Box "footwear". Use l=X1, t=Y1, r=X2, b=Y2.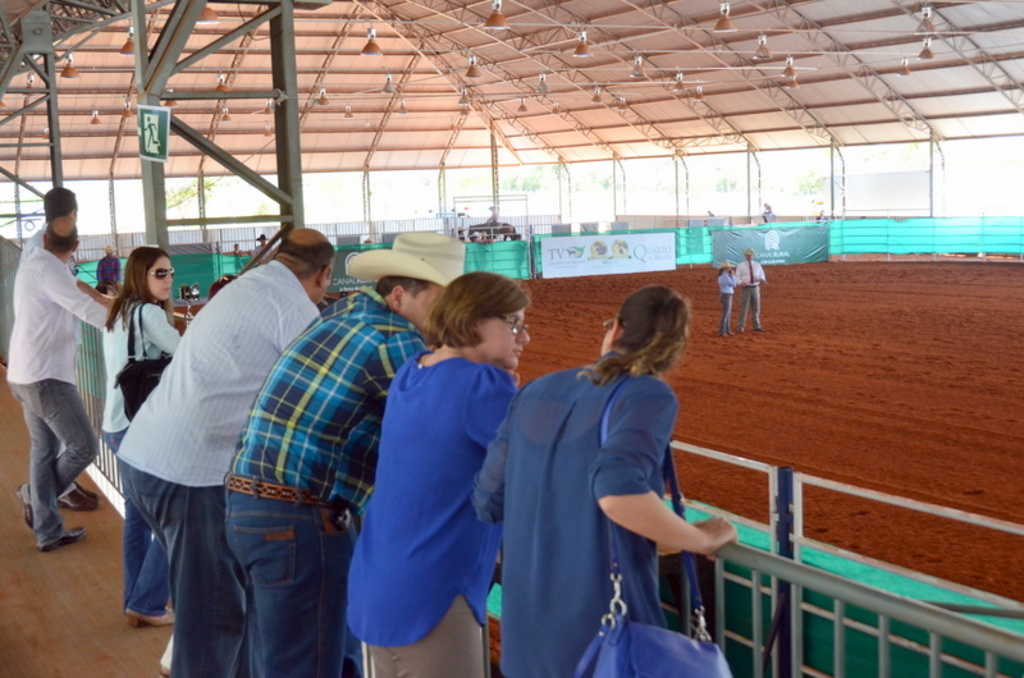
l=36, t=524, r=88, b=562.
